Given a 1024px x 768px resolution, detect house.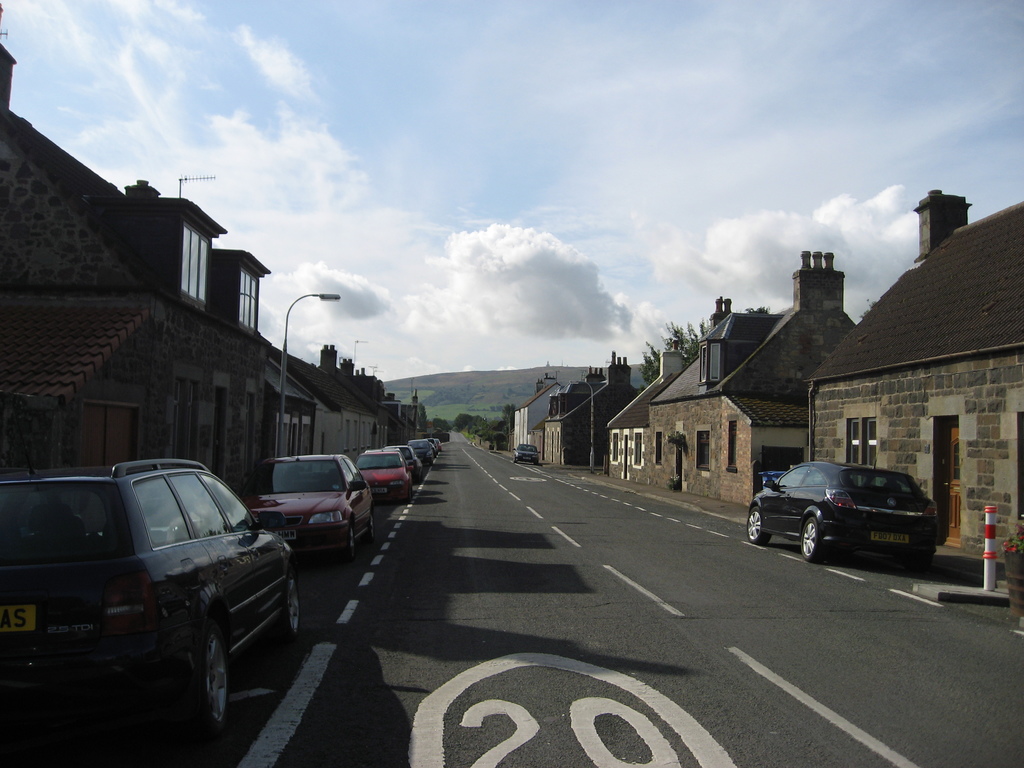
(541, 343, 629, 463).
